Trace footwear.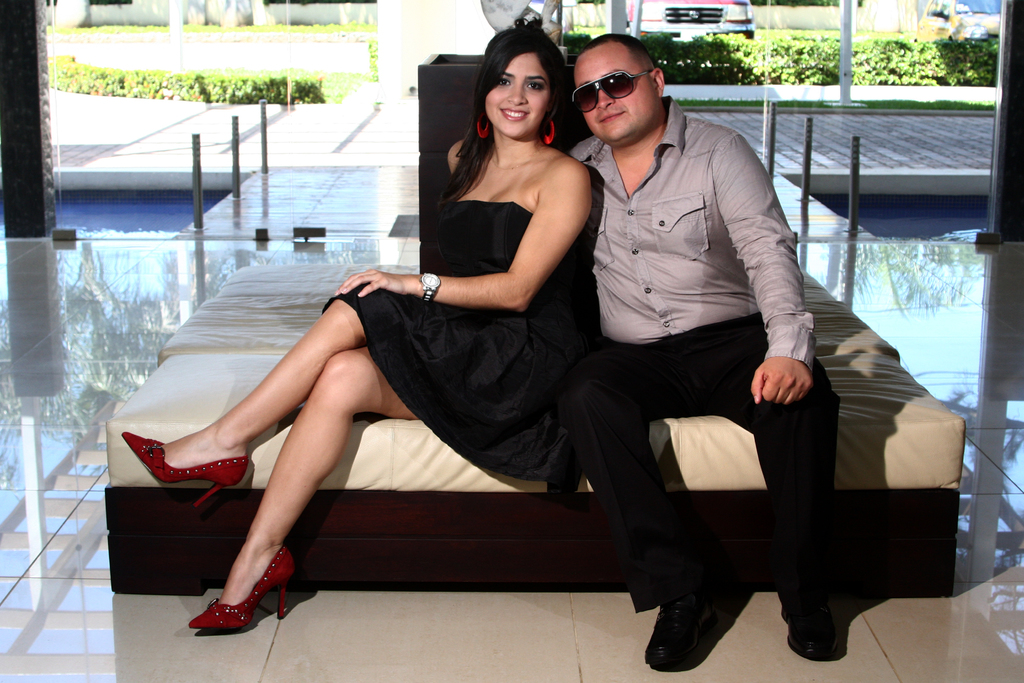
Traced to <box>781,594,843,659</box>.
